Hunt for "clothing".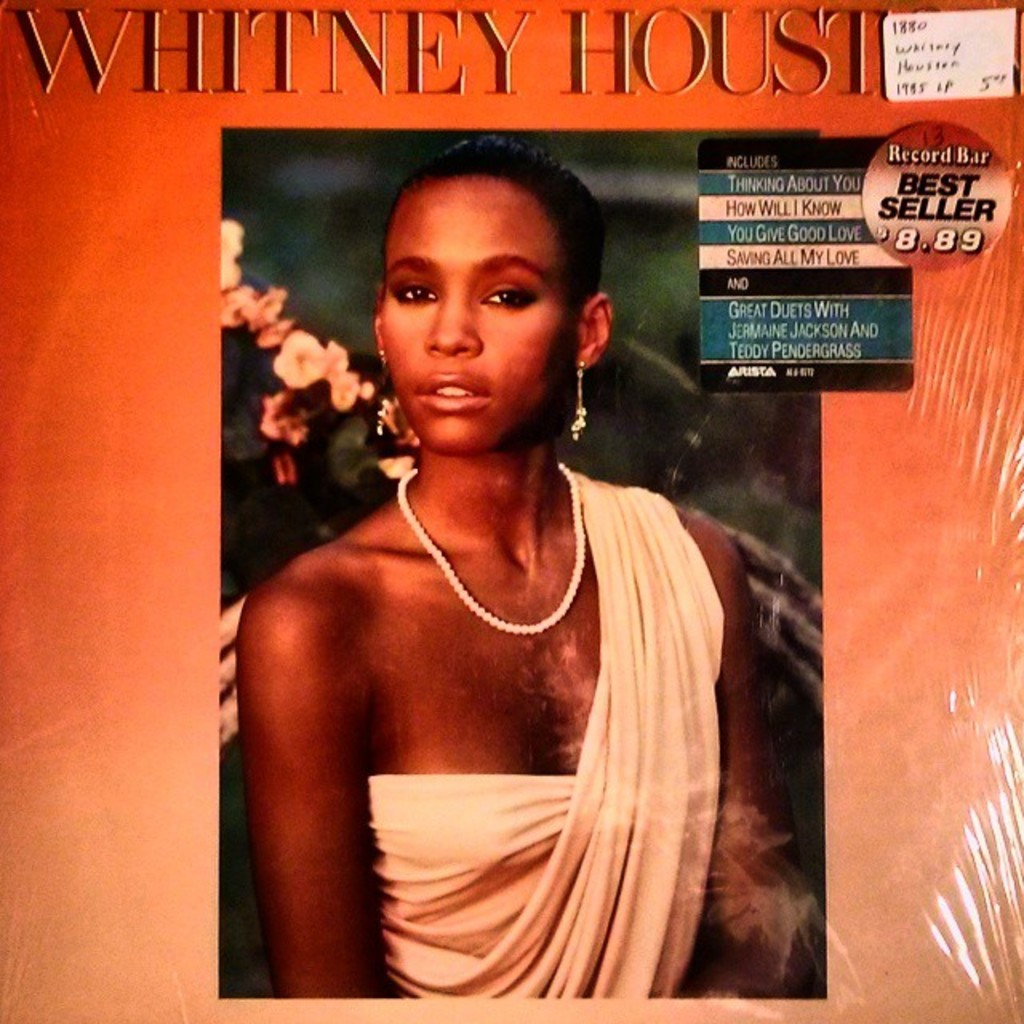
Hunted down at [x1=371, y1=474, x2=728, y2=997].
